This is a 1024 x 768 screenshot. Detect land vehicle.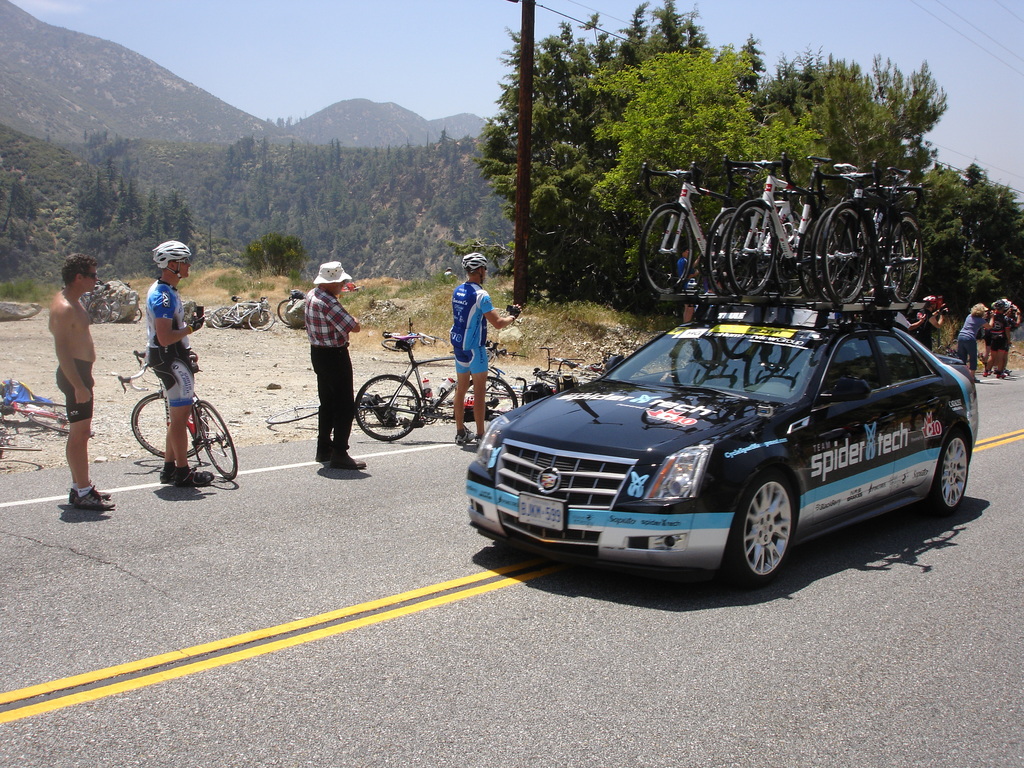
pyautogui.locateOnScreen(348, 334, 513, 445).
